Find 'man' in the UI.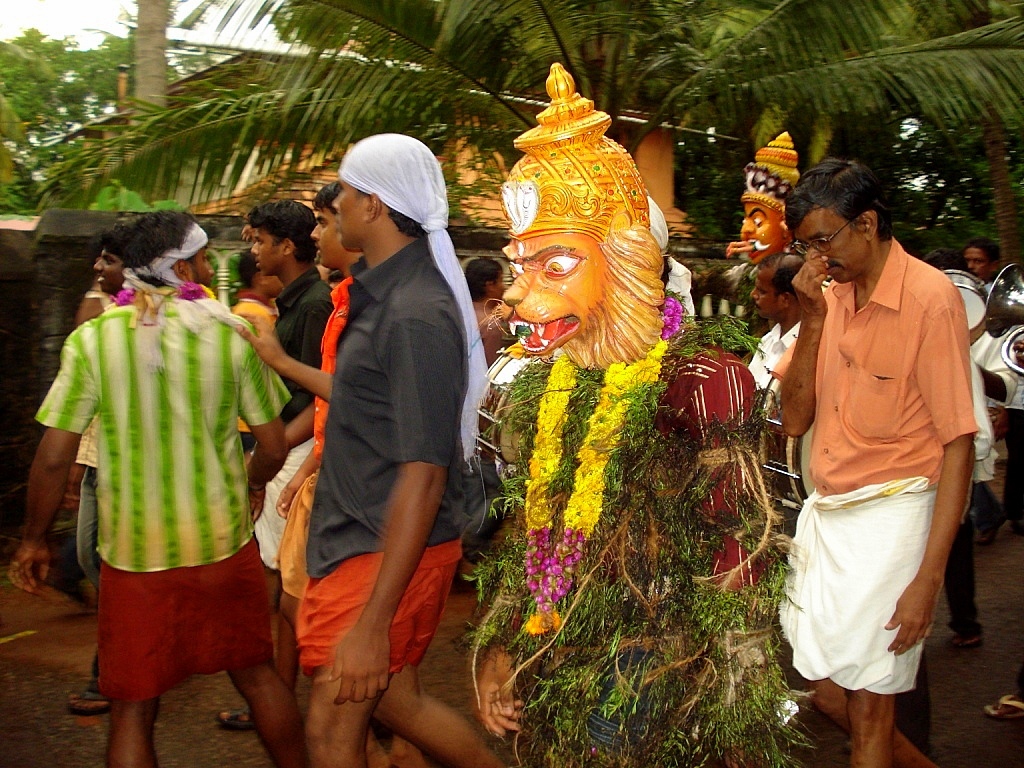
UI element at box=[5, 208, 298, 767].
